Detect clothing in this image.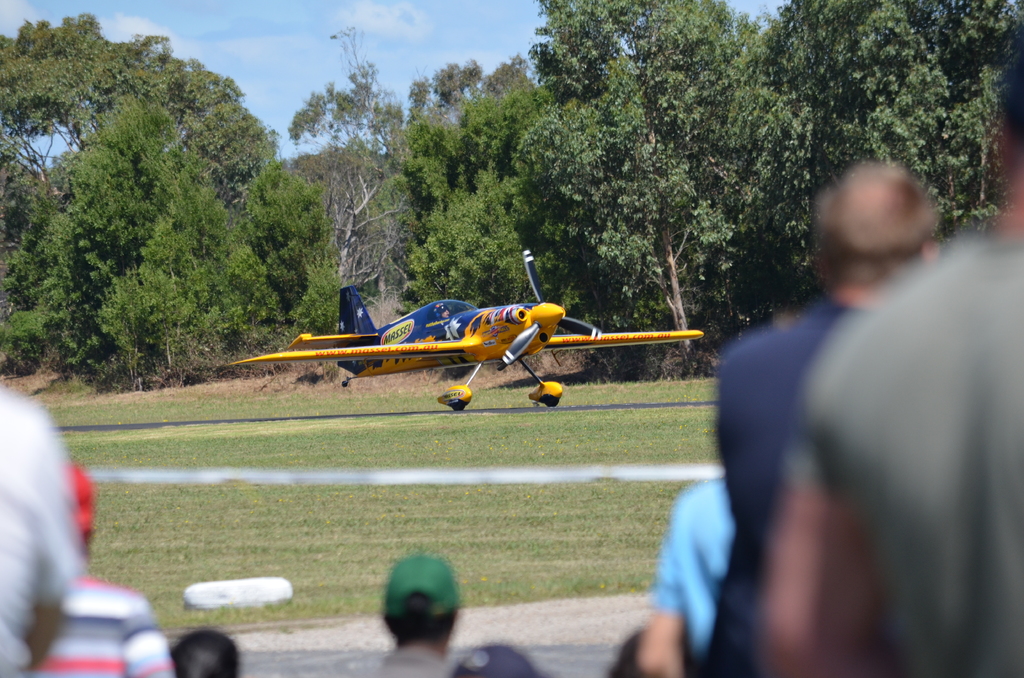
Detection: (365, 641, 456, 677).
